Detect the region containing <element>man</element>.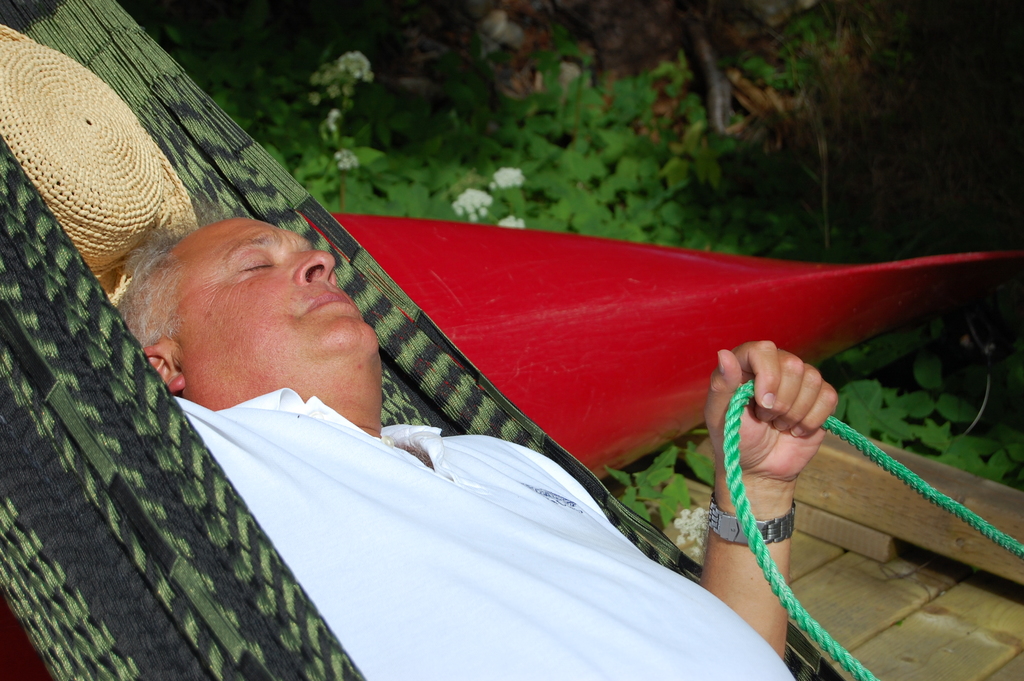
bbox=(99, 183, 573, 516).
